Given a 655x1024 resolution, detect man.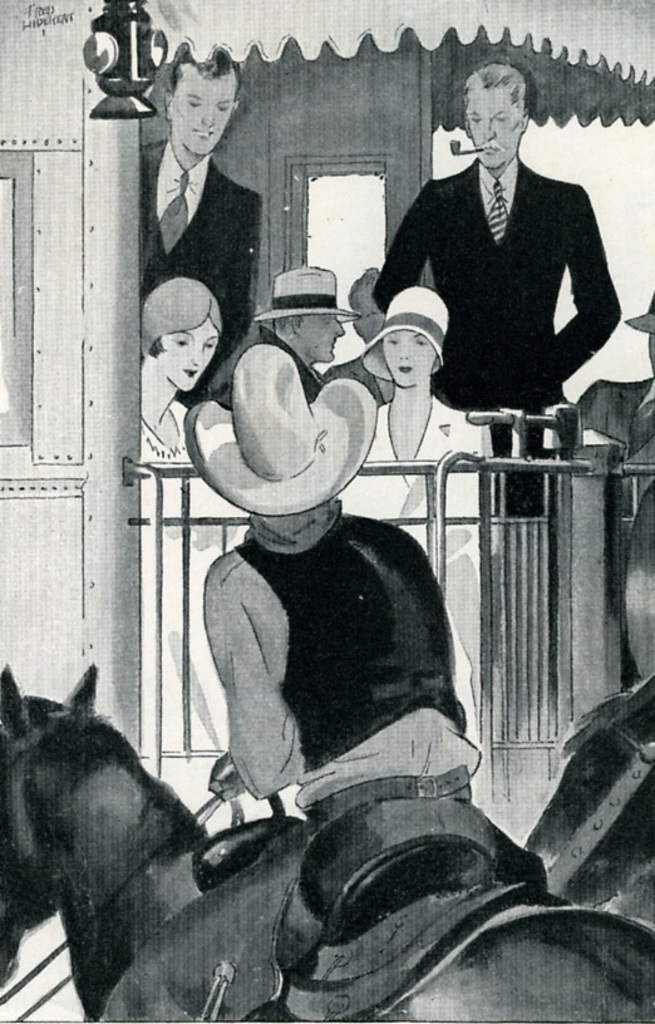
(left=138, top=45, right=260, bottom=395).
